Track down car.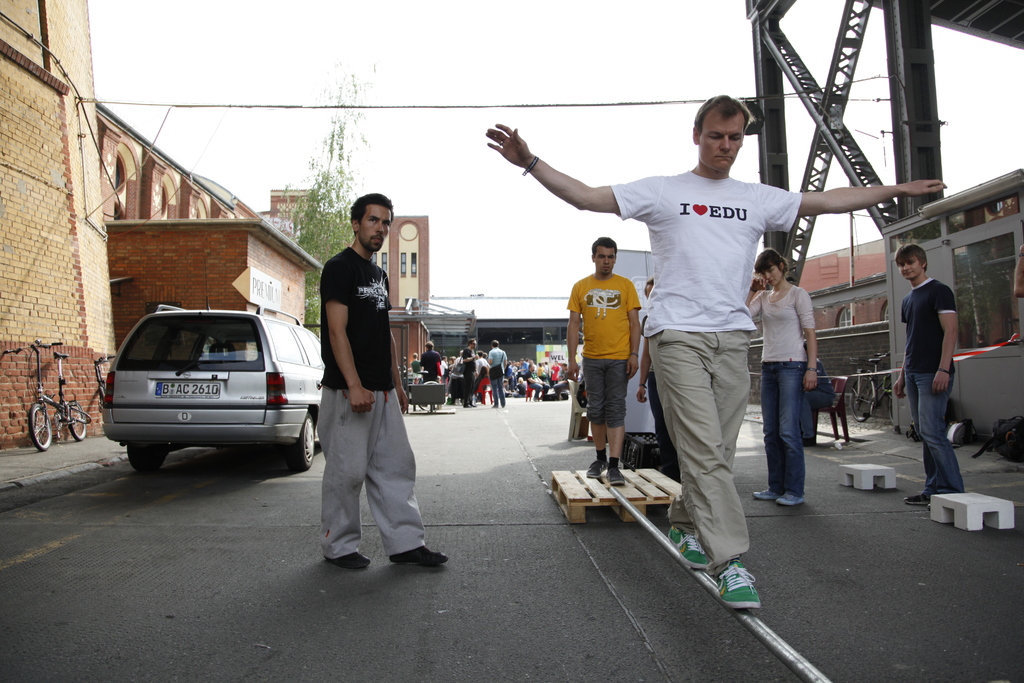
Tracked to pyautogui.locateOnScreen(101, 308, 326, 471).
